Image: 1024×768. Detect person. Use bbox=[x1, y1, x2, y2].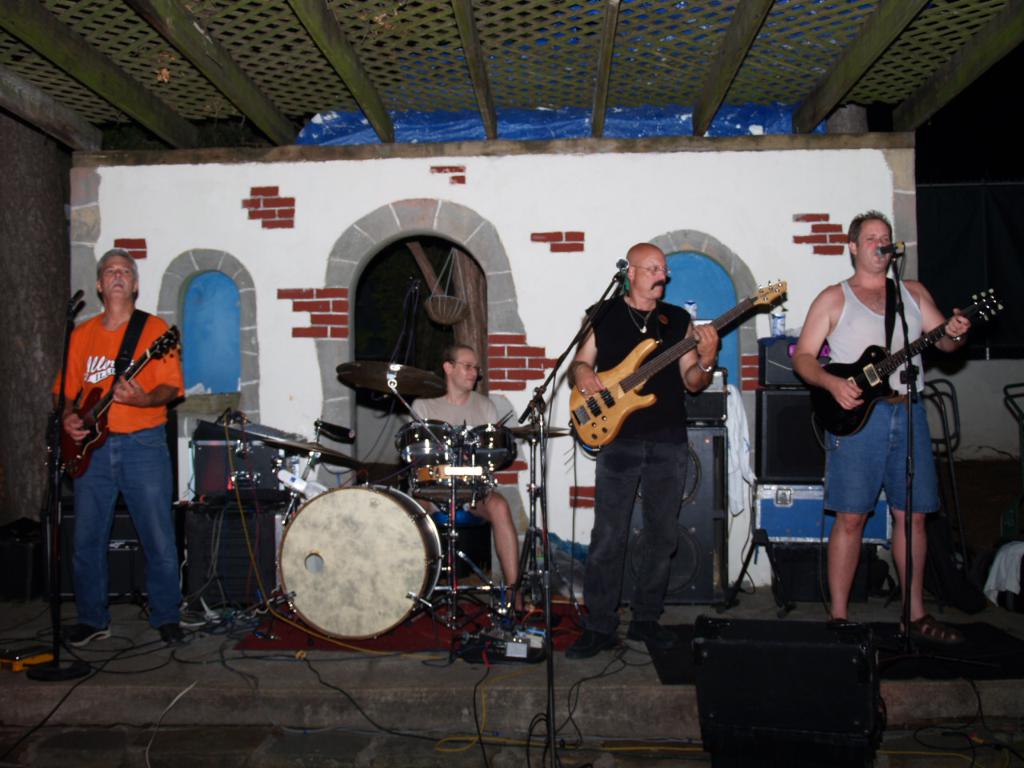
bbox=[570, 242, 719, 660].
